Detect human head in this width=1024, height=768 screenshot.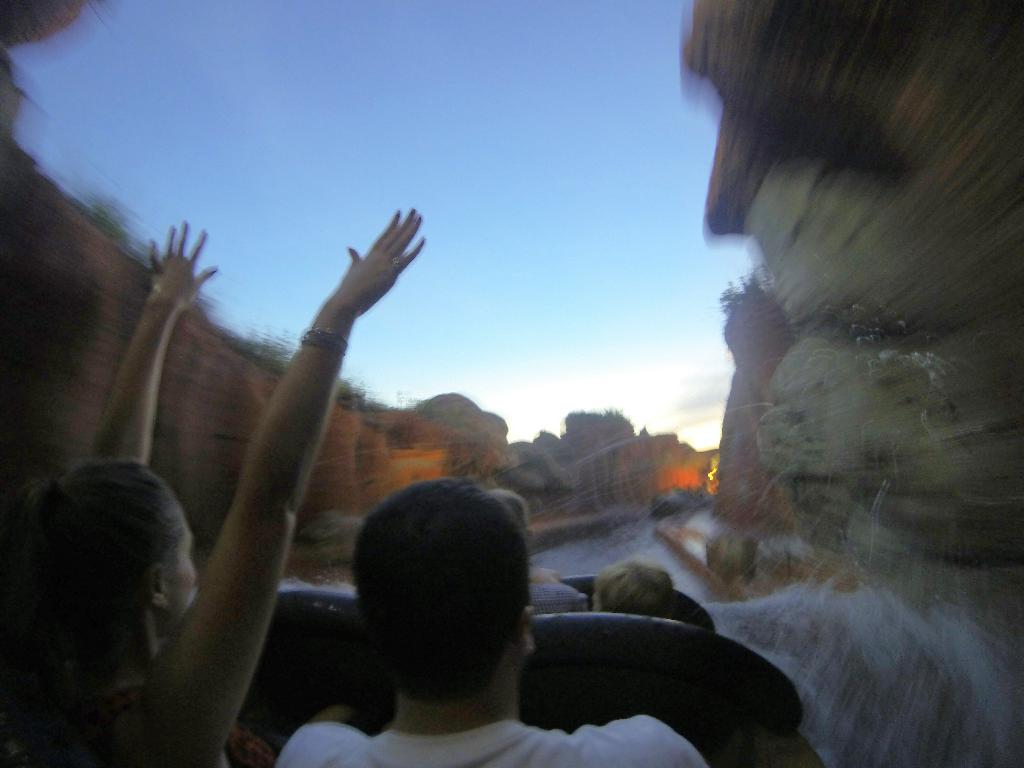
Detection: [left=342, top=483, right=548, bottom=724].
